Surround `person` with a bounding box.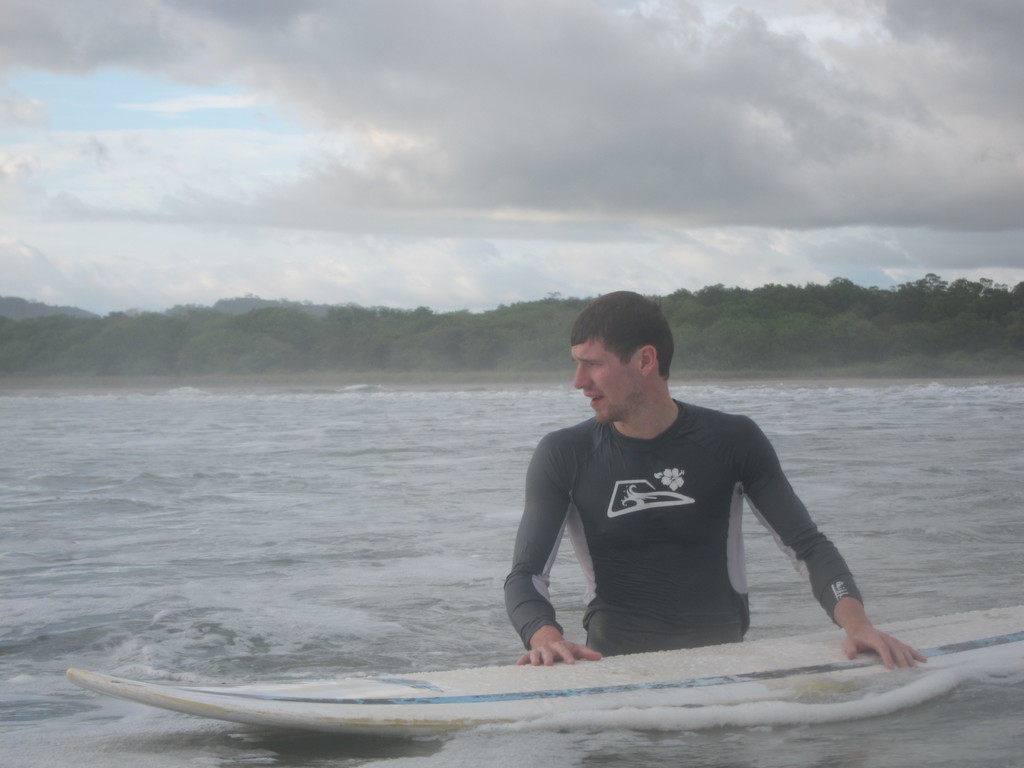
<bbox>499, 282, 877, 671</bbox>.
